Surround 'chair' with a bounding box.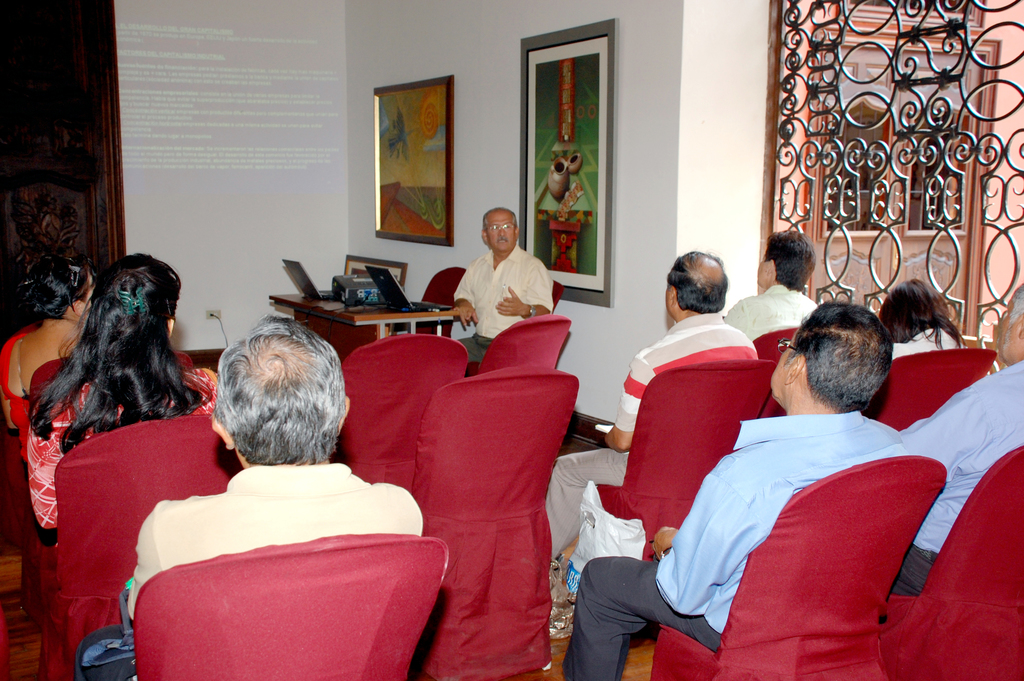
[886,444,1023,680].
